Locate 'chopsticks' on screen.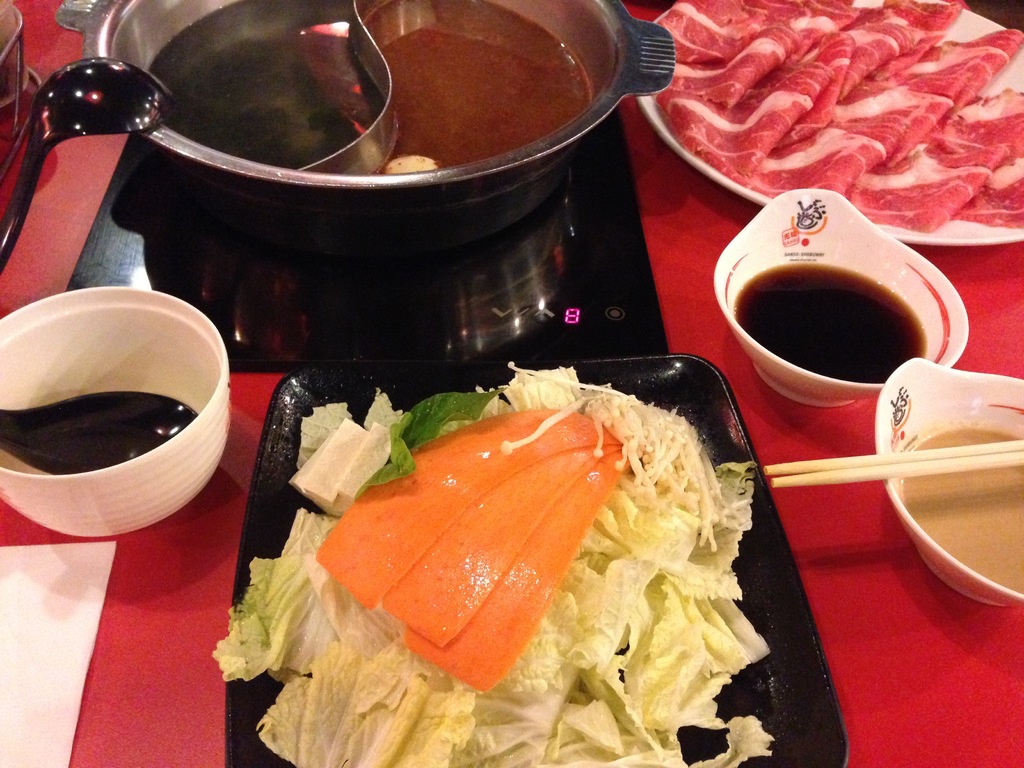
On screen at region(765, 438, 1023, 482).
